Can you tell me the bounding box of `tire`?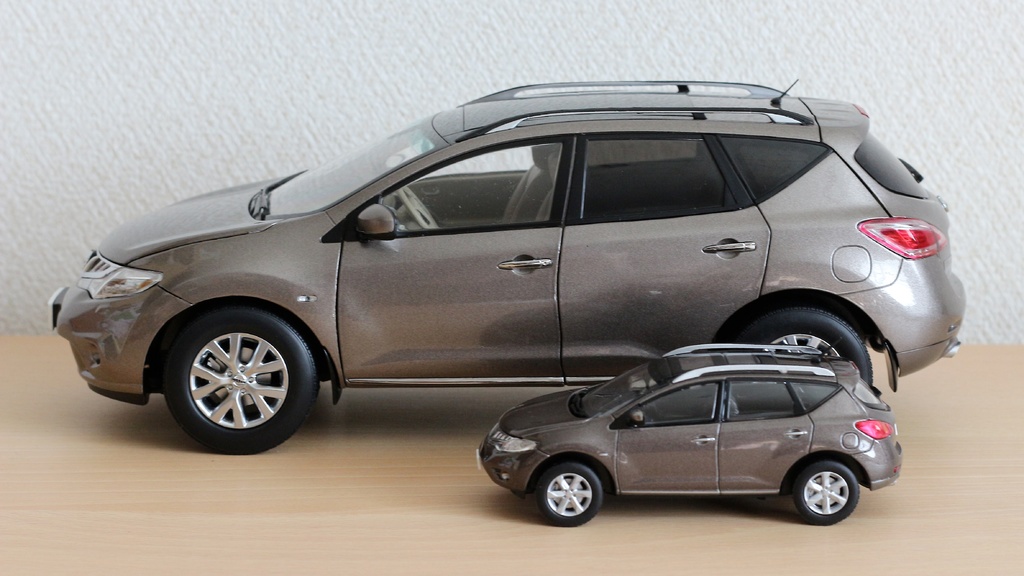
785:461:860:524.
